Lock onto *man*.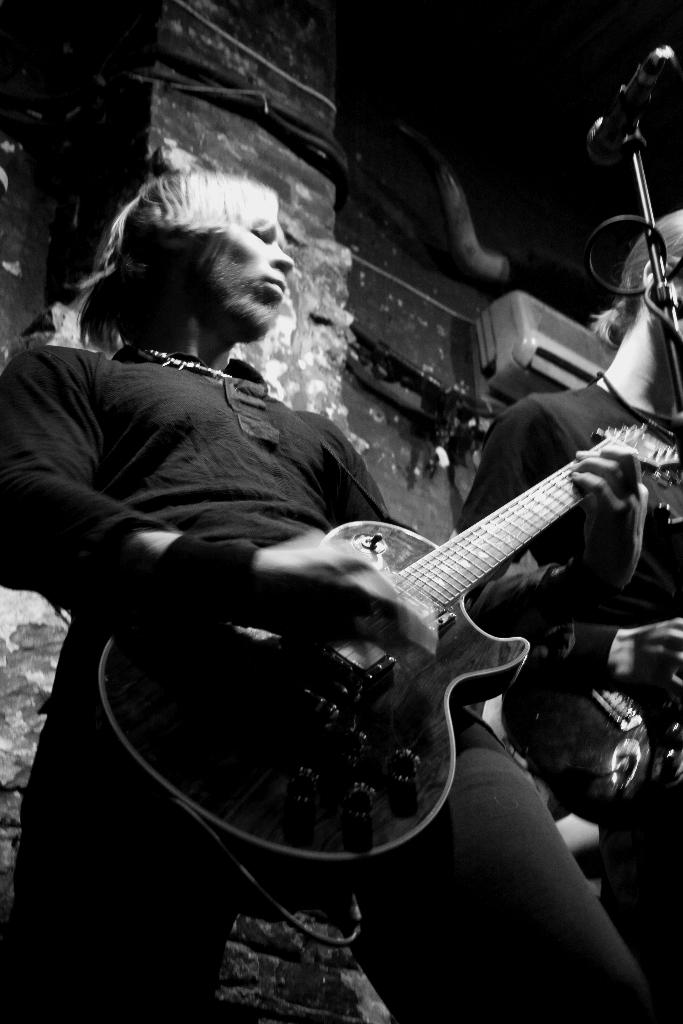
Locked: crop(456, 206, 682, 981).
